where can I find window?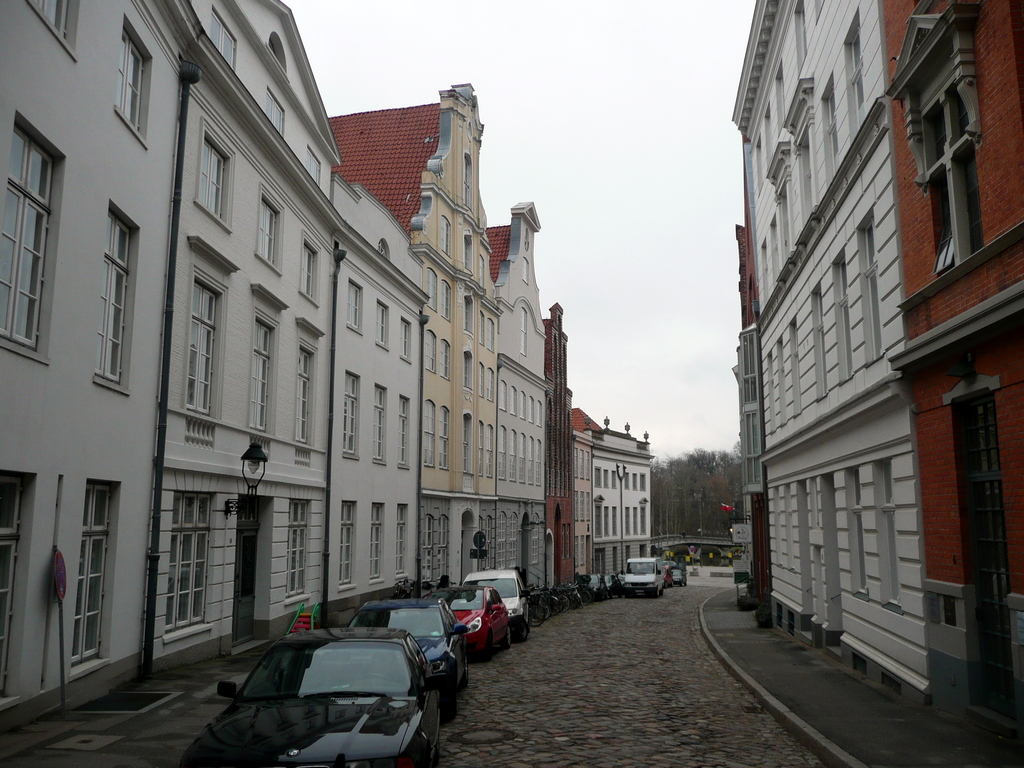
You can find it at <region>424, 401, 435, 468</region>.
